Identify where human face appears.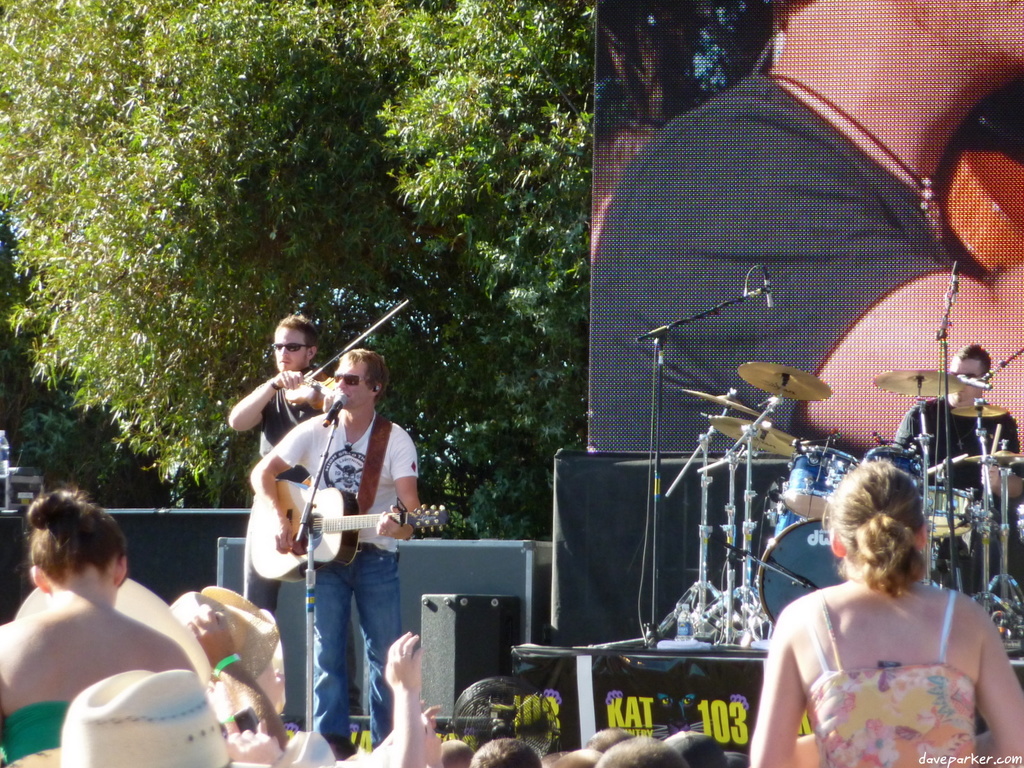
Appears at region(334, 359, 372, 406).
